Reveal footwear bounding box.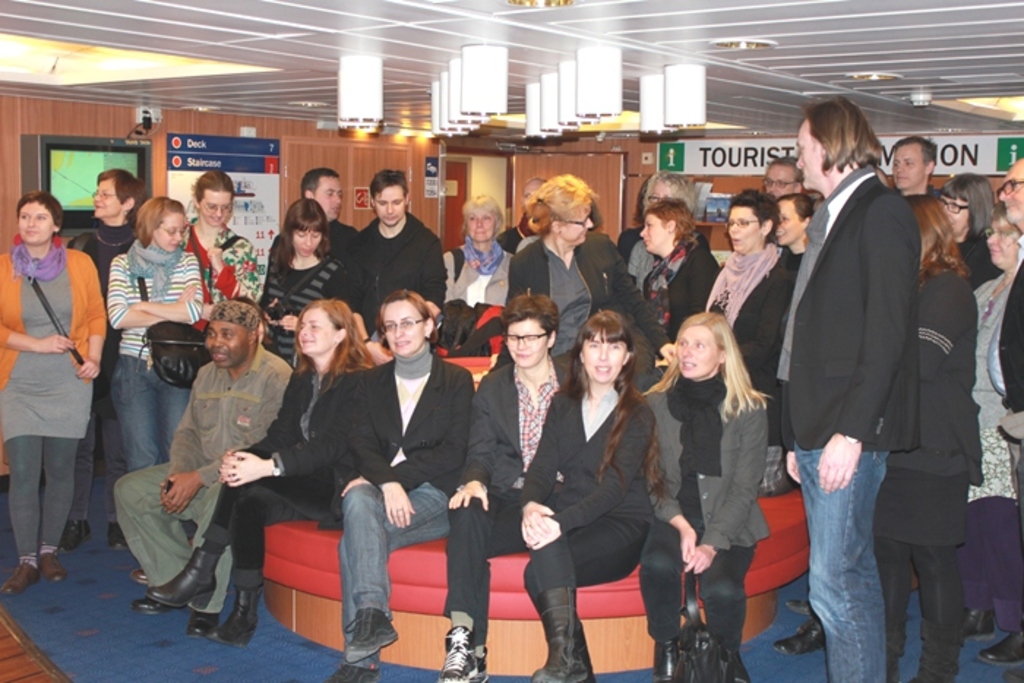
Revealed: (x1=222, y1=575, x2=265, y2=644).
